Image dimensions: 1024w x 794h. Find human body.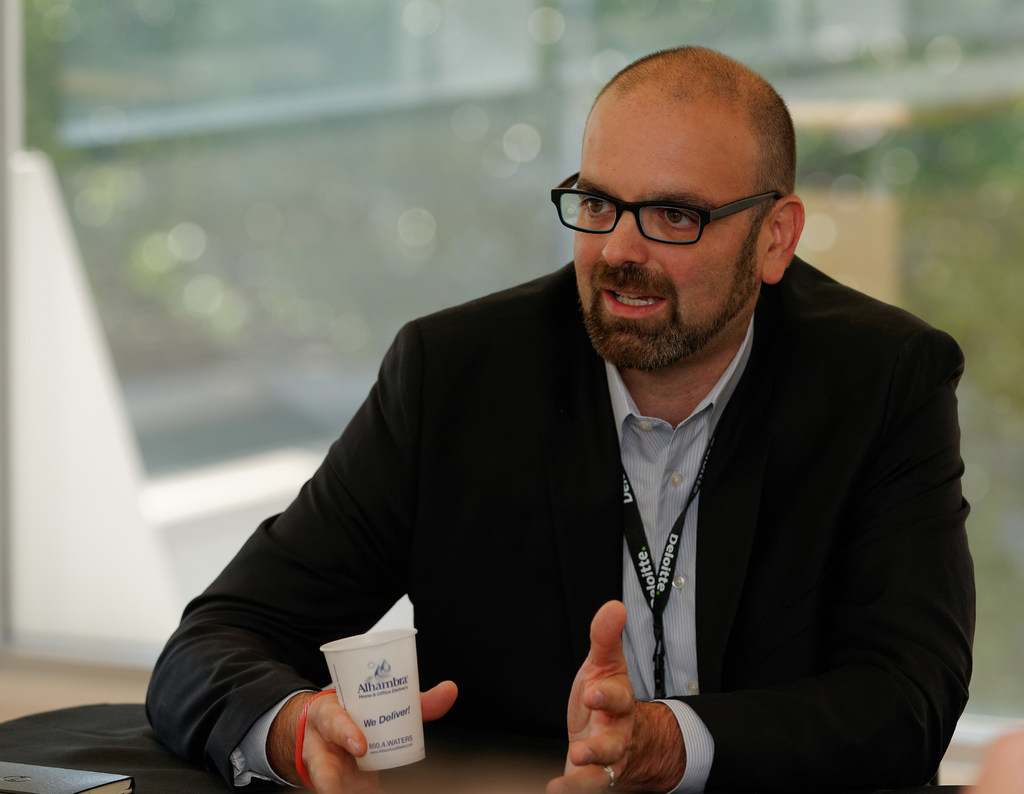
{"x1": 166, "y1": 66, "x2": 979, "y2": 793}.
